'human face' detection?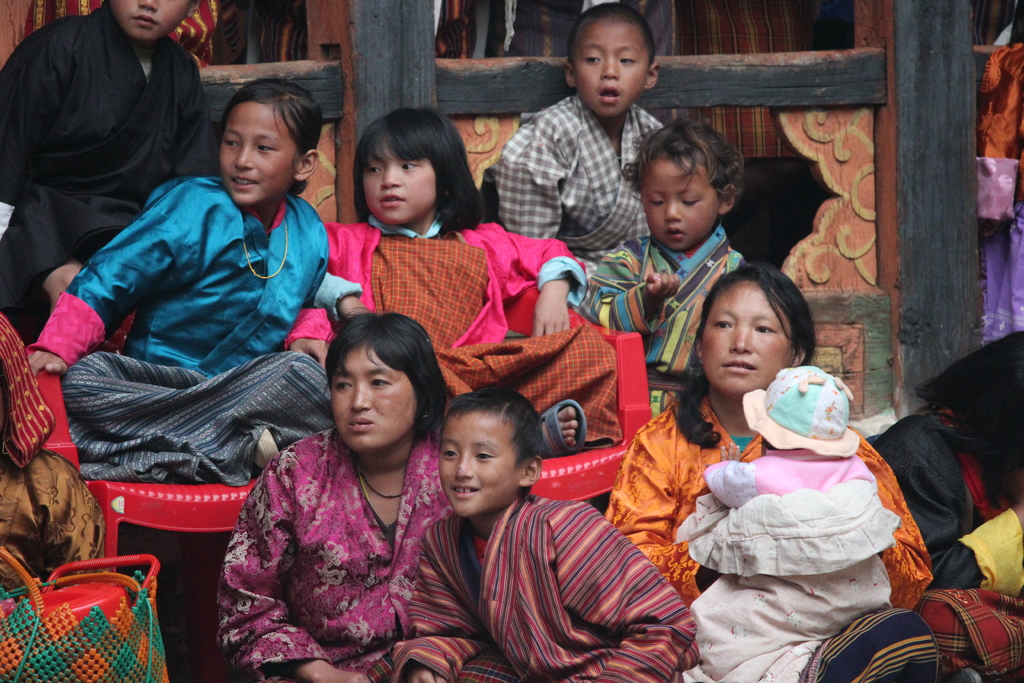
pyautogui.locateOnScreen(364, 144, 431, 224)
